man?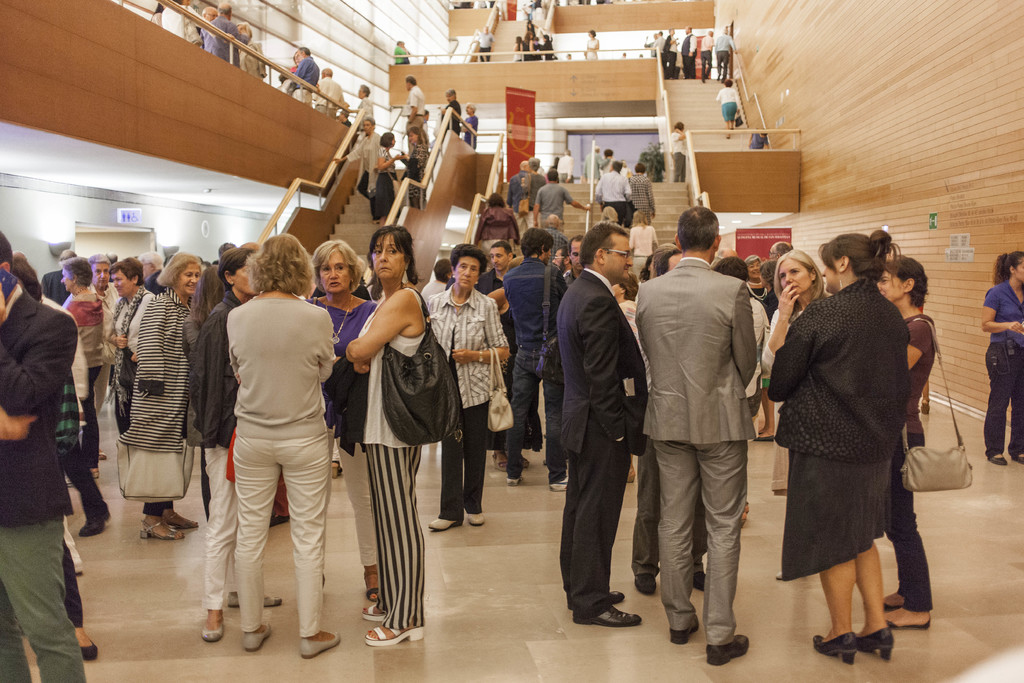
pyautogui.locateOnScreen(596, 160, 641, 225)
